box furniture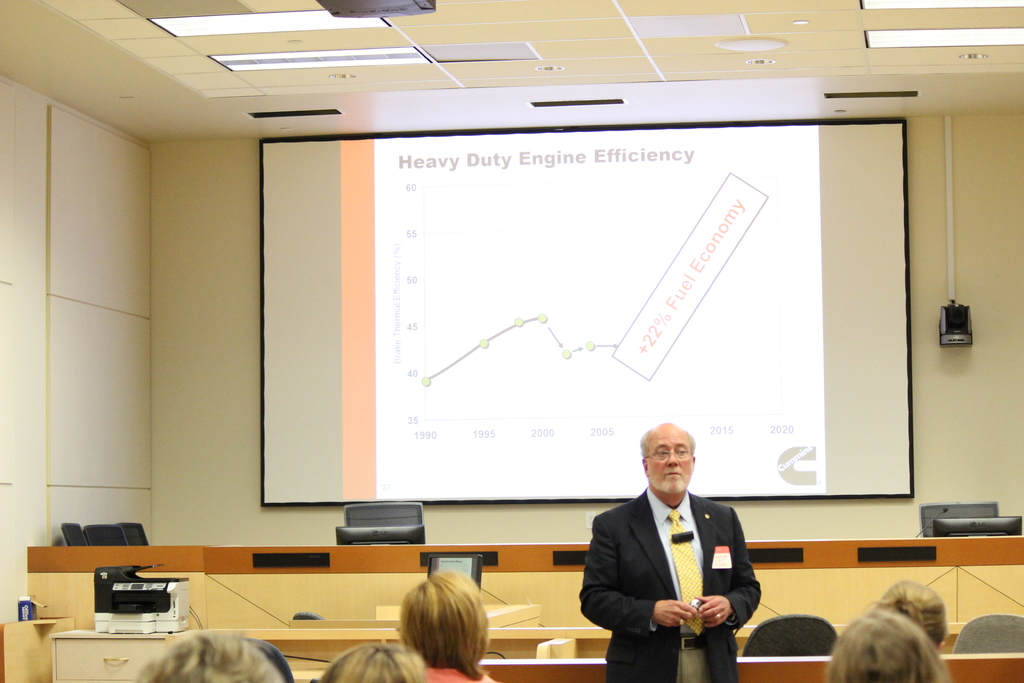
crop(954, 613, 1023, 654)
